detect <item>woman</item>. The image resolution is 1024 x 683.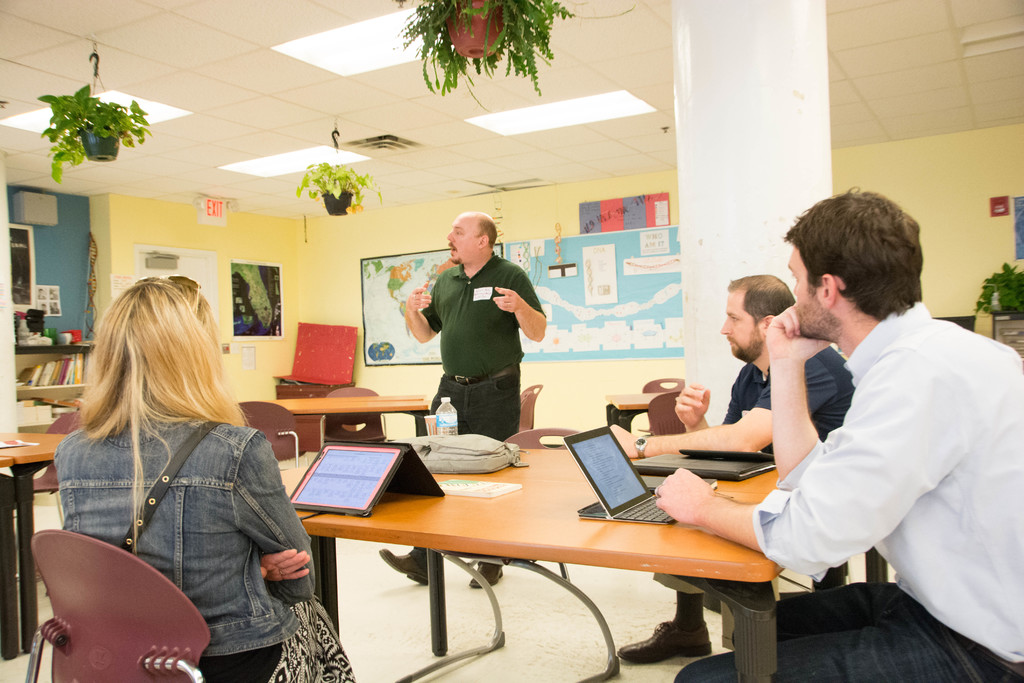
Rect(35, 259, 320, 679).
